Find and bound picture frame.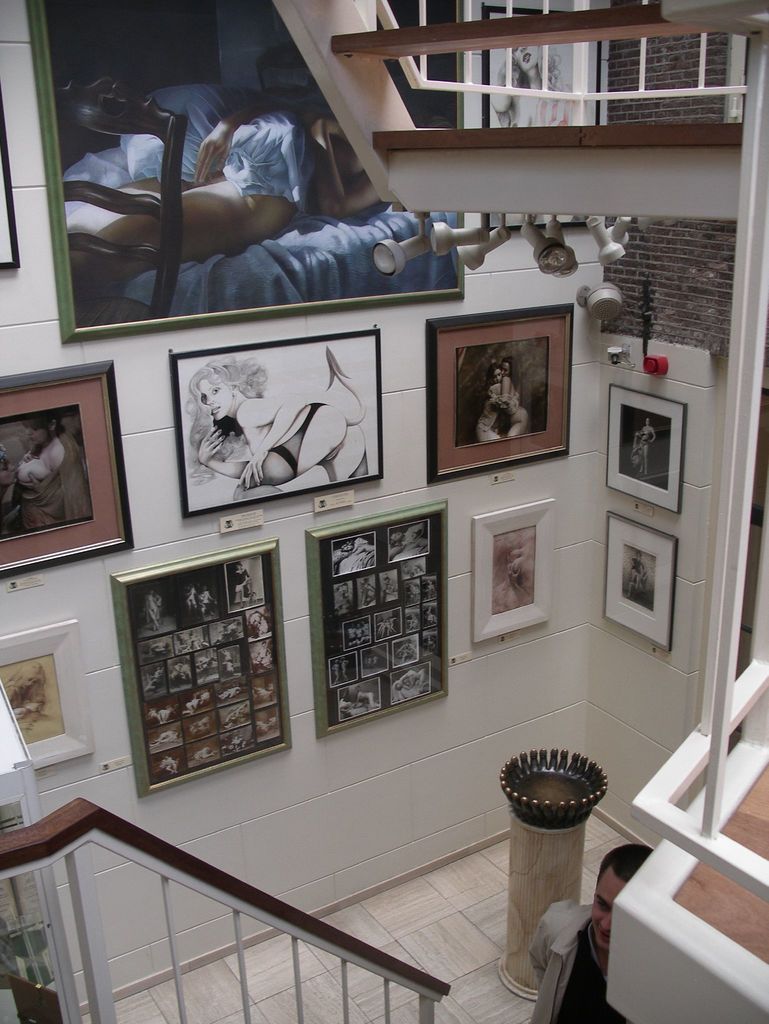
Bound: pyautogui.locateOnScreen(465, 491, 558, 650).
